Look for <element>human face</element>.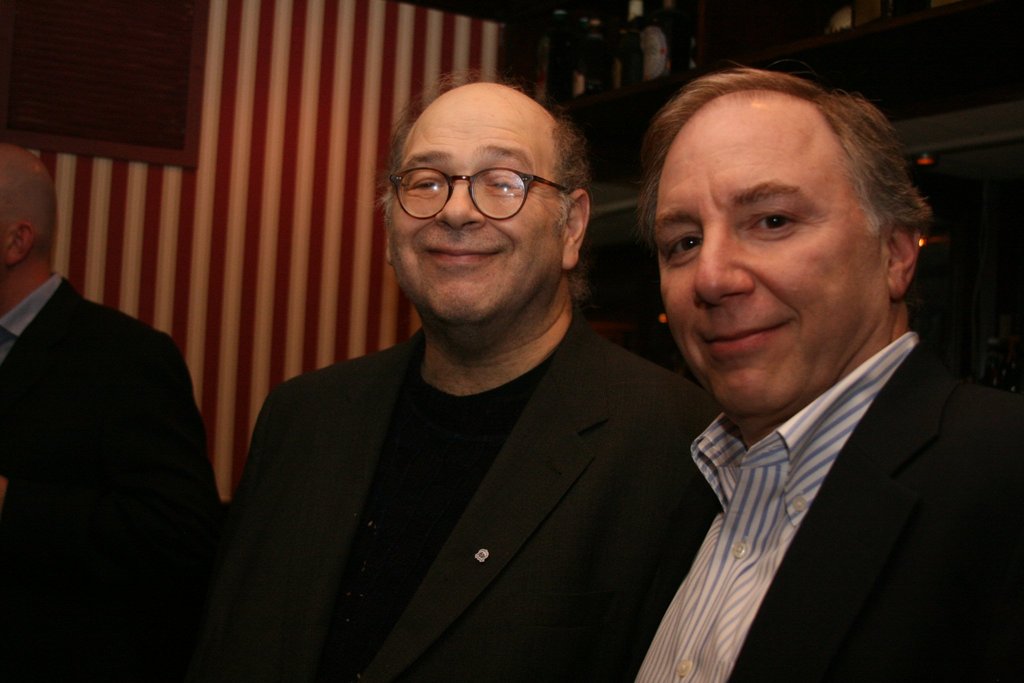
Found: 657, 101, 893, 414.
